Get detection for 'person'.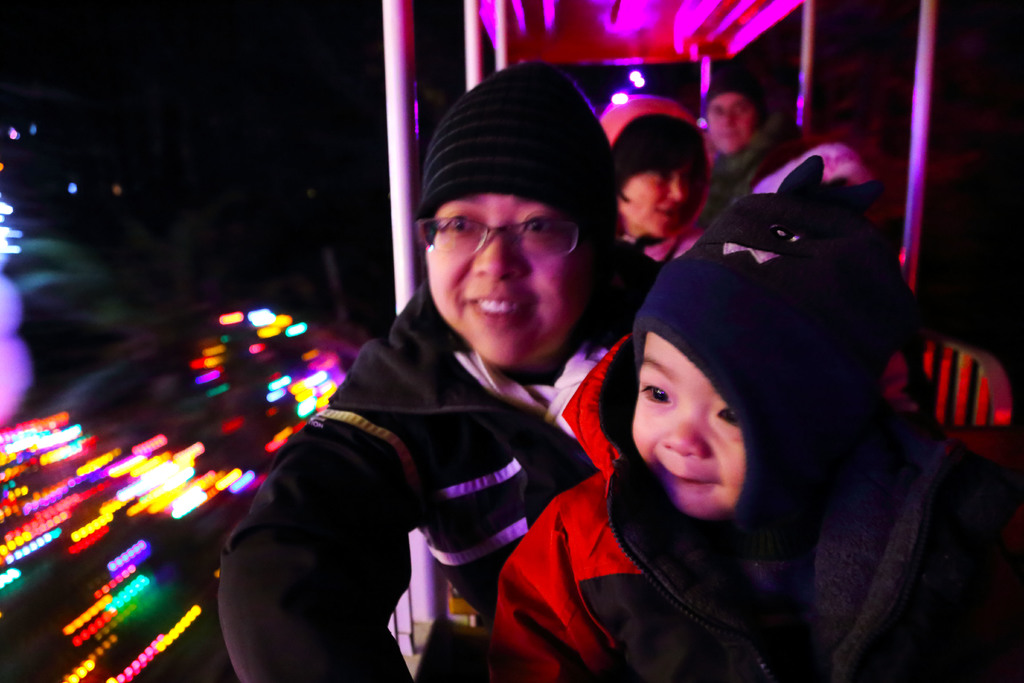
Detection: 536,163,959,666.
